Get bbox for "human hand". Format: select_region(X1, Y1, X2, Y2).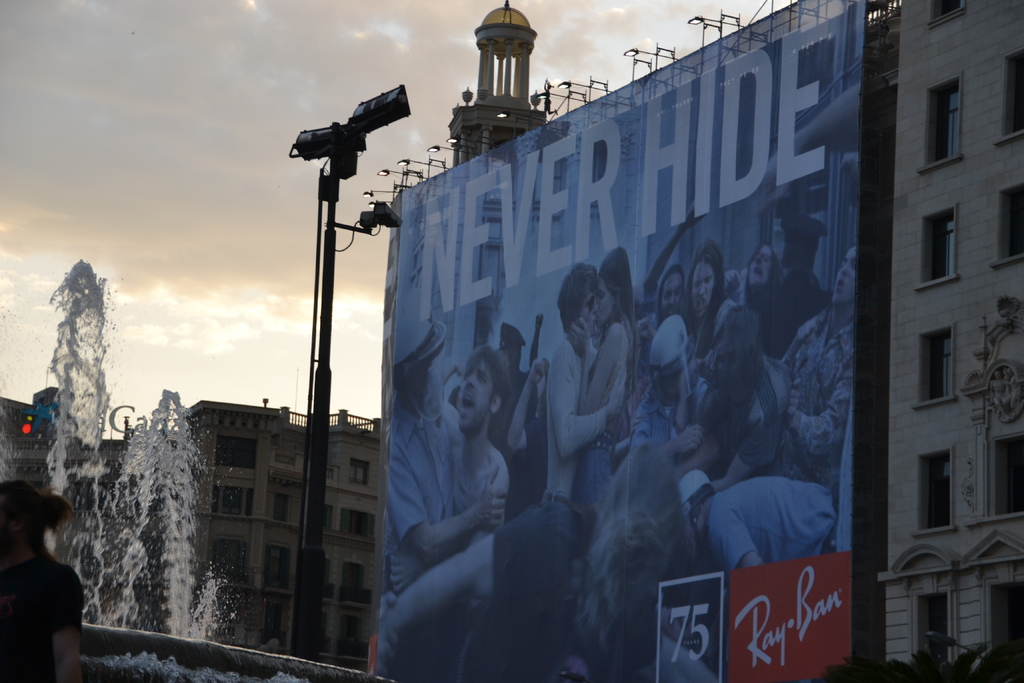
select_region(723, 267, 744, 295).
